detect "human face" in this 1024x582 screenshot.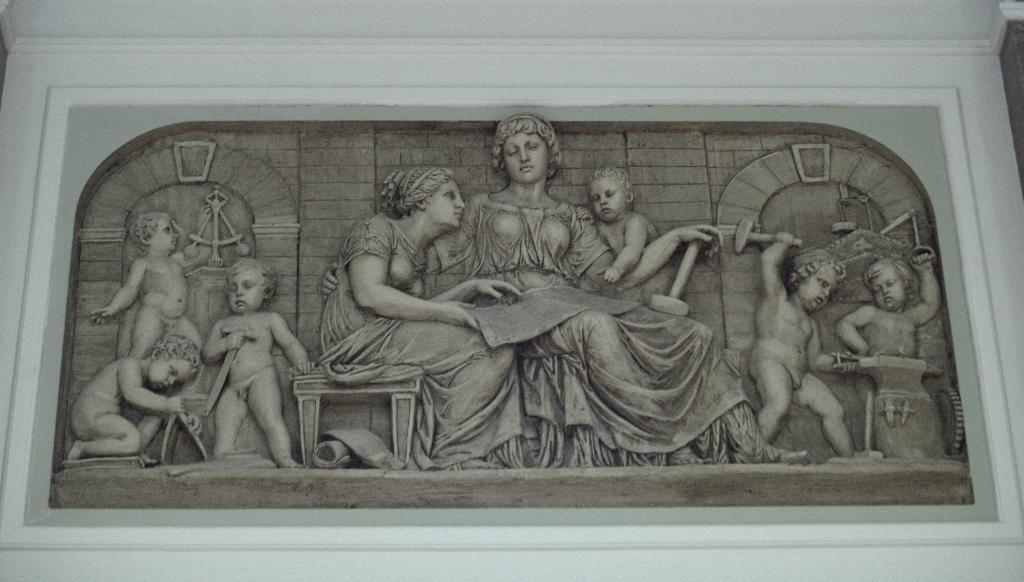
Detection: x1=501 y1=133 x2=547 y2=183.
